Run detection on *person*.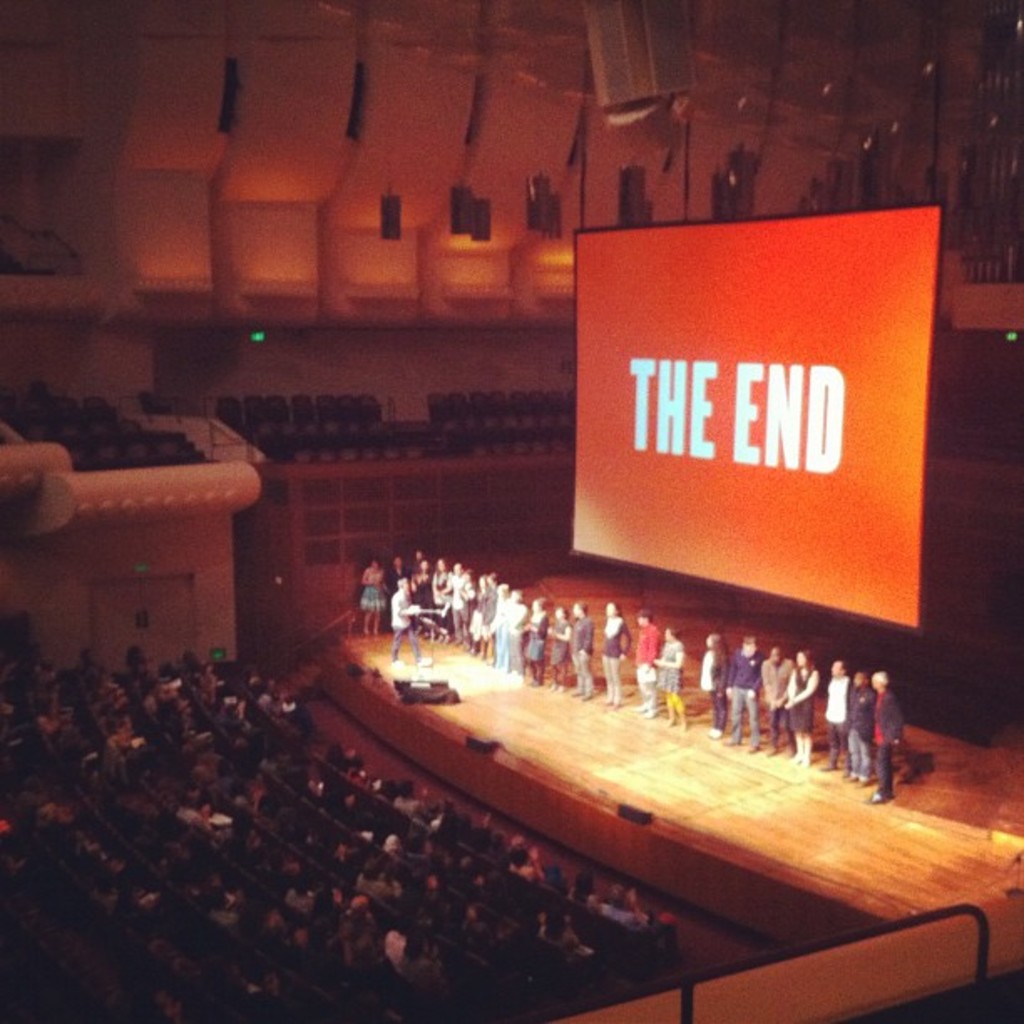
Result: 791/651/822/768.
